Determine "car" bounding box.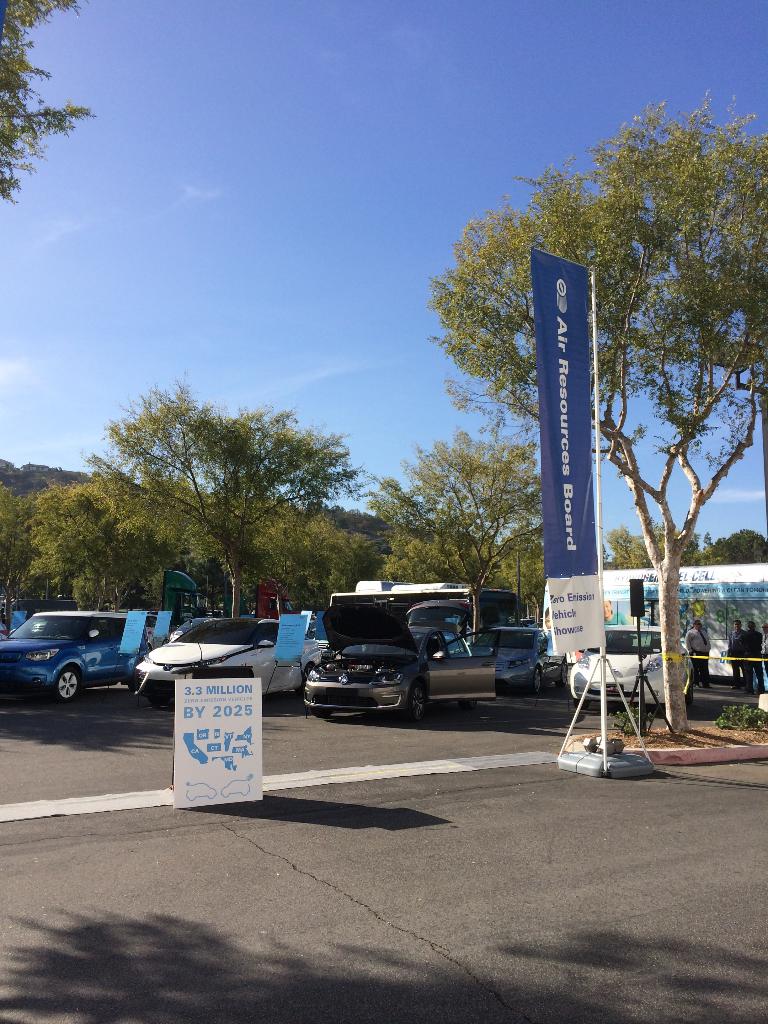
Determined: 495, 621, 550, 694.
